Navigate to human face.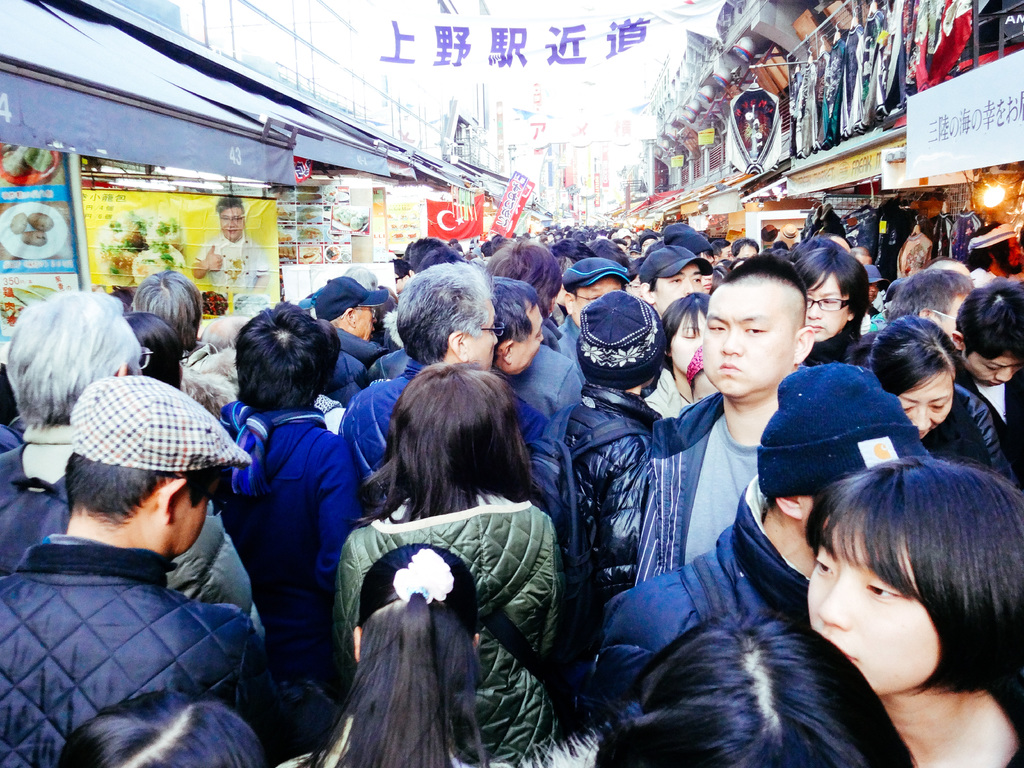
Navigation target: box=[963, 352, 1020, 388].
